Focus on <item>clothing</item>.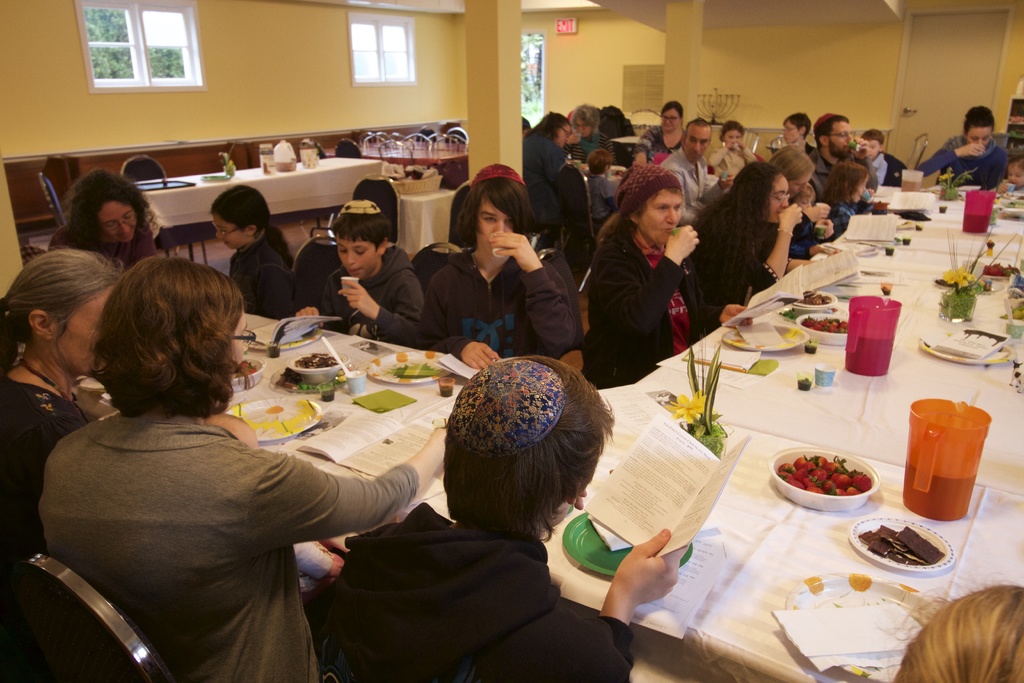
Focused at {"left": 228, "top": 242, "right": 298, "bottom": 320}.
